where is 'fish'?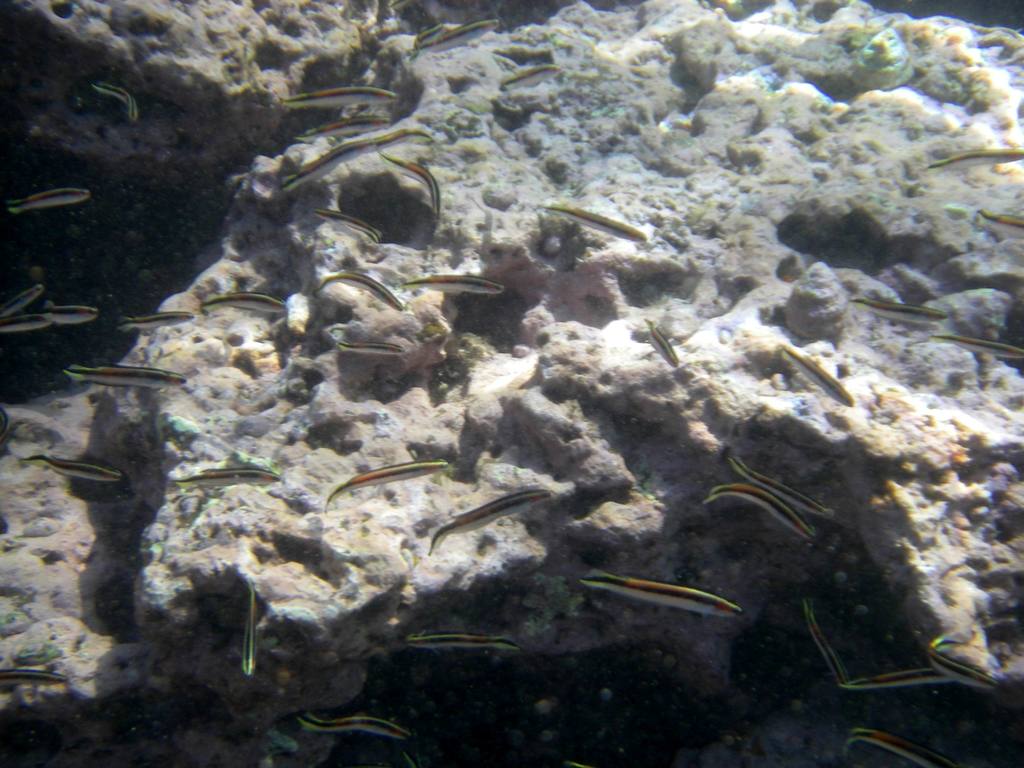
bbox(928, 337, 1023, 366).
